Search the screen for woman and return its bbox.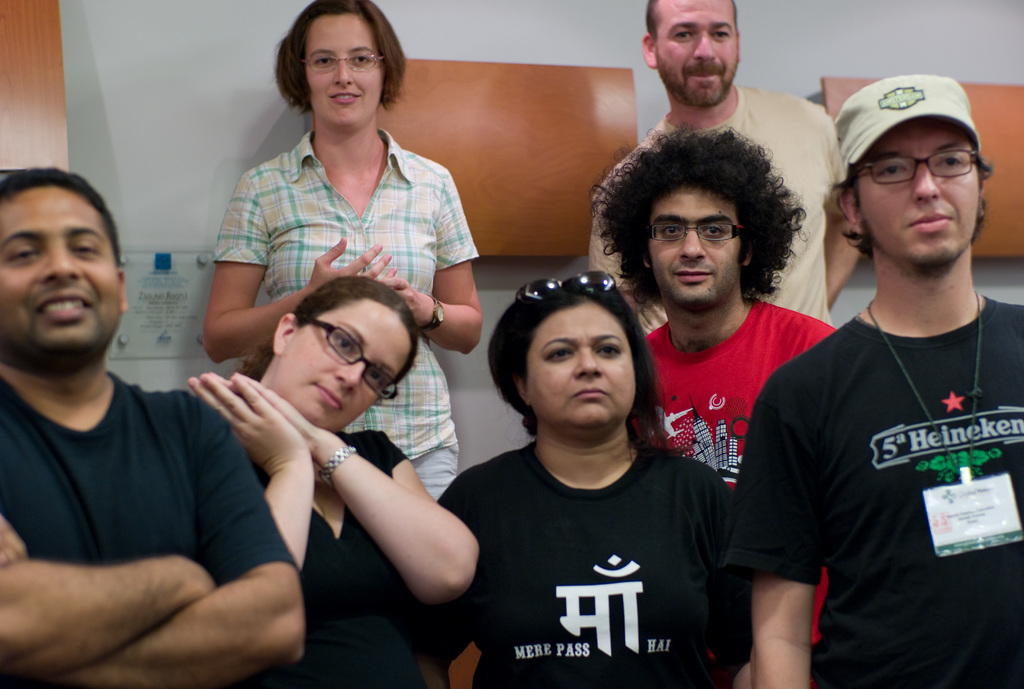
Found: locate(195, 0, 483, 508).
